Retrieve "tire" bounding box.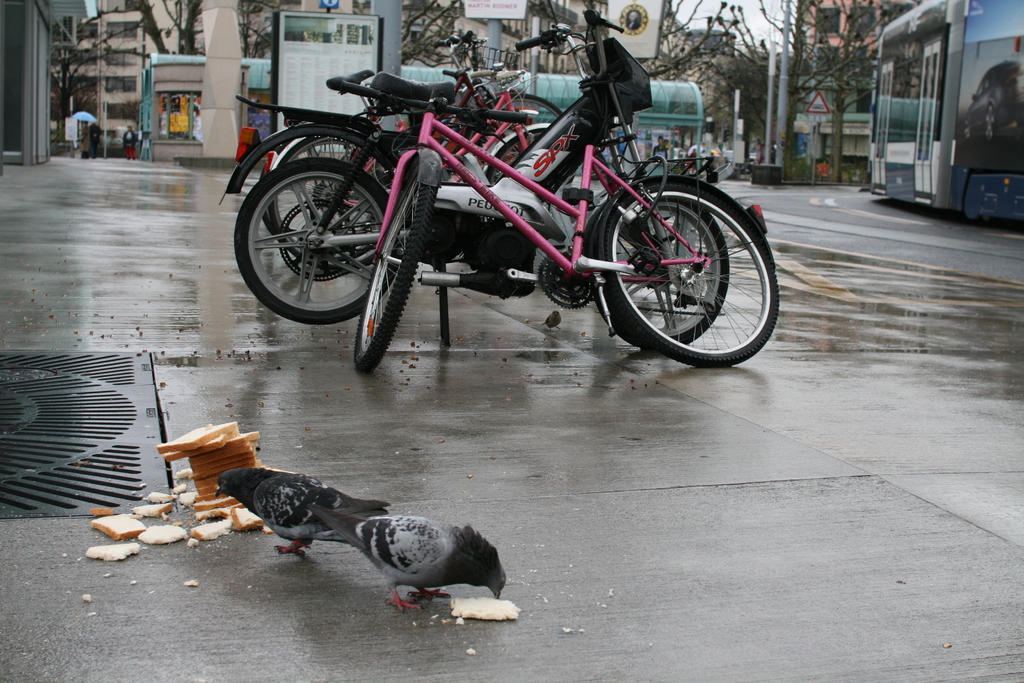
Bounding box: <bbox>593, 195, 731, 350</bbox>.
